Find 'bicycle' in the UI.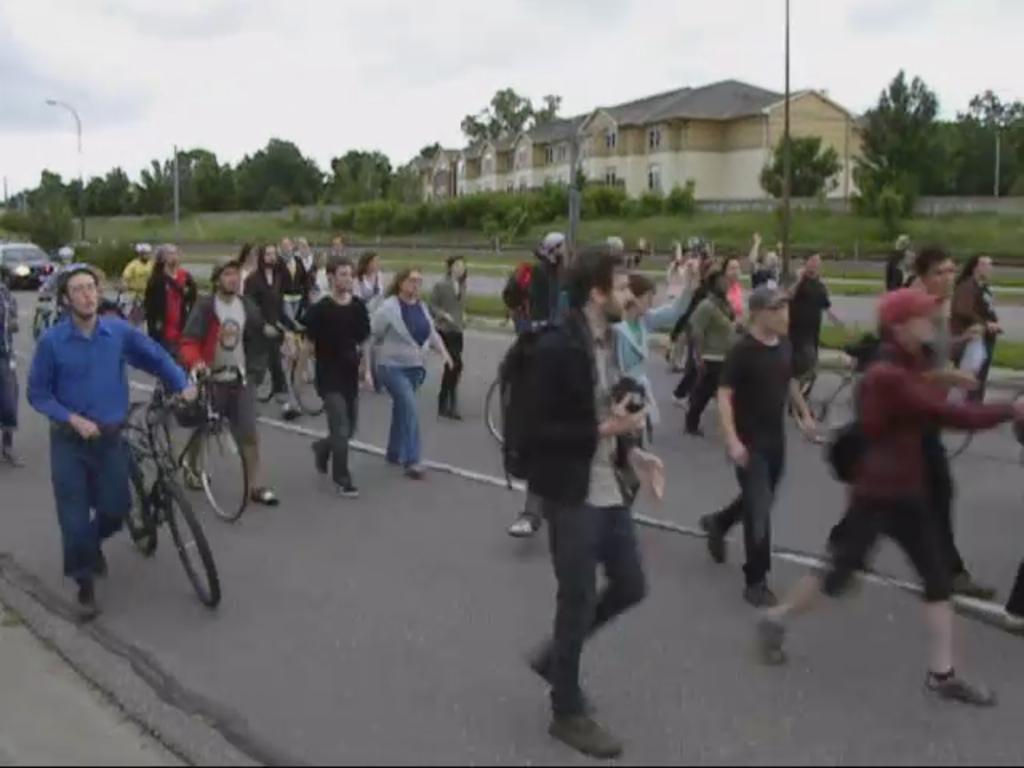
UI element at <region>482, 374, 651, 456</region>.
